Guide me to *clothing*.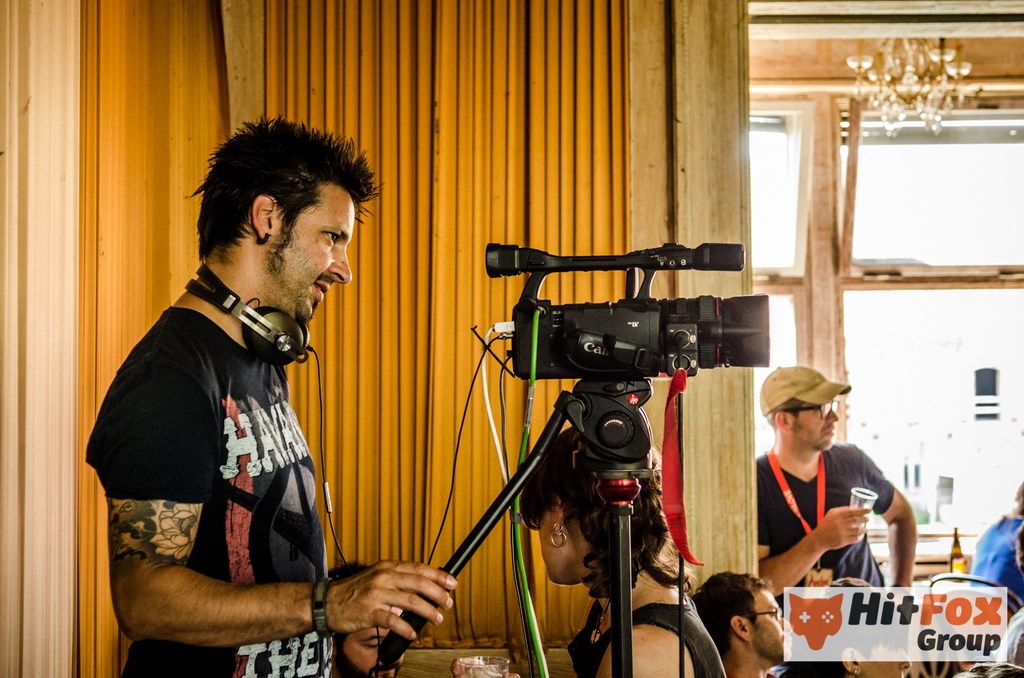
Guidance: crop(967, 511, 1023, 606).
